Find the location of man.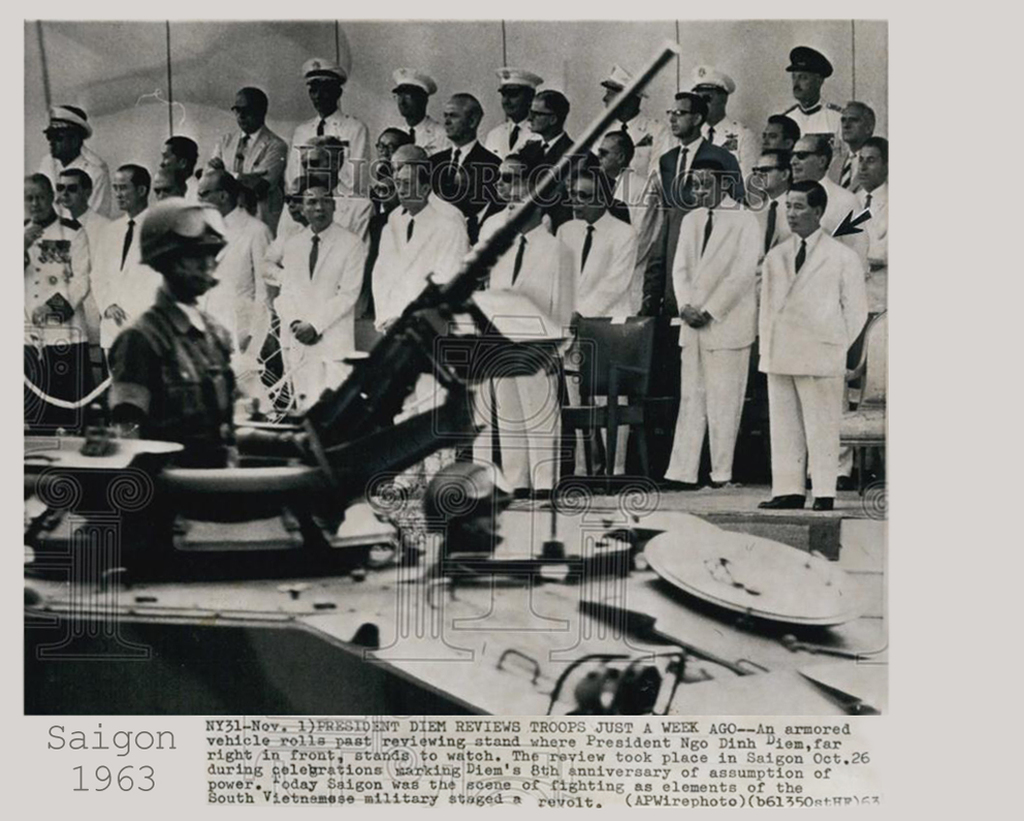
Location: 519, 90, 574, 170.
